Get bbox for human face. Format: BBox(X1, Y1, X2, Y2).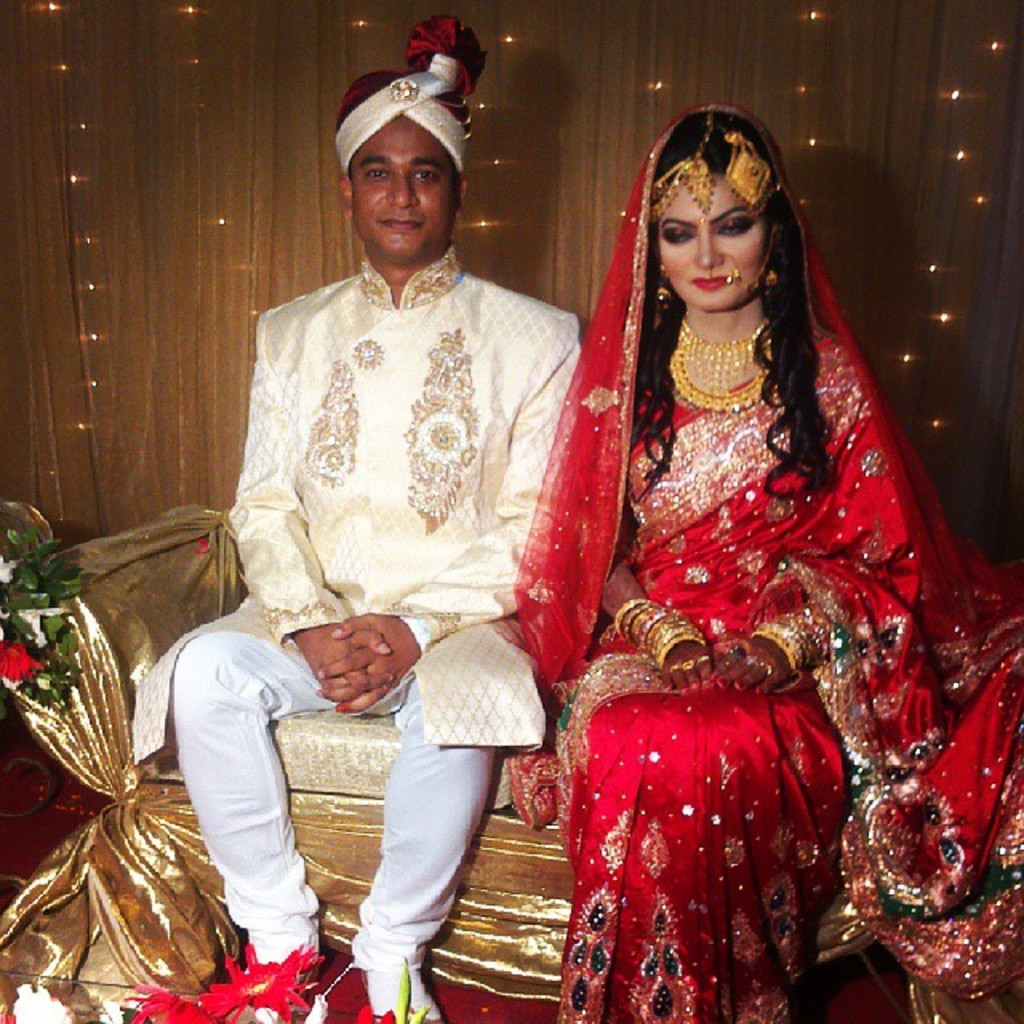
BBox(656, 178, 770, 309).
